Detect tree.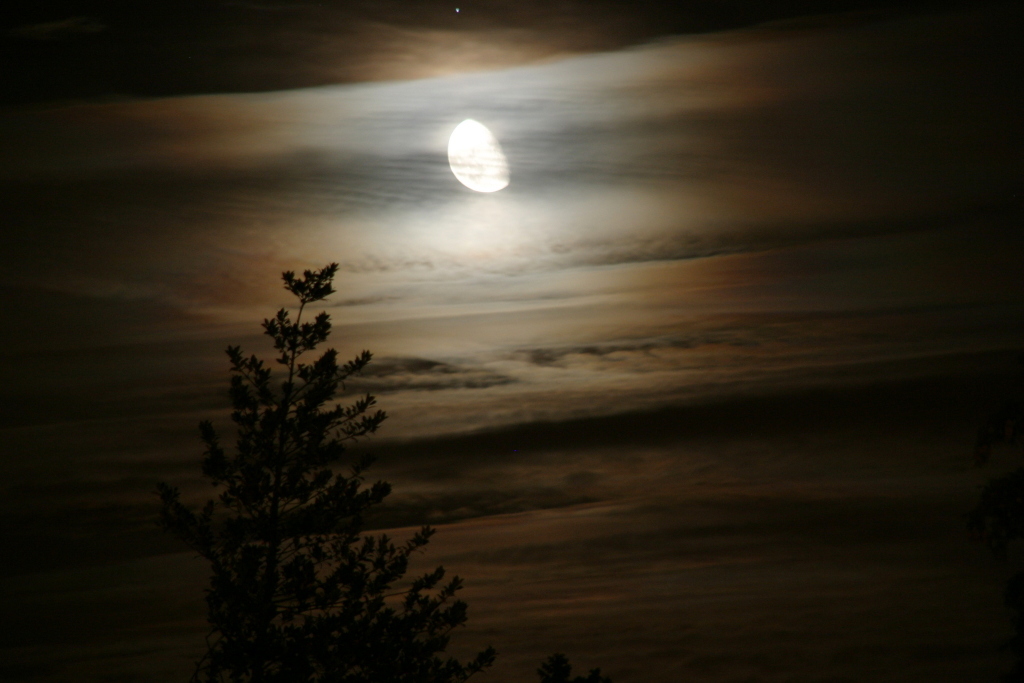
Detected at left=178, top=210, right=493, bottom=630.
